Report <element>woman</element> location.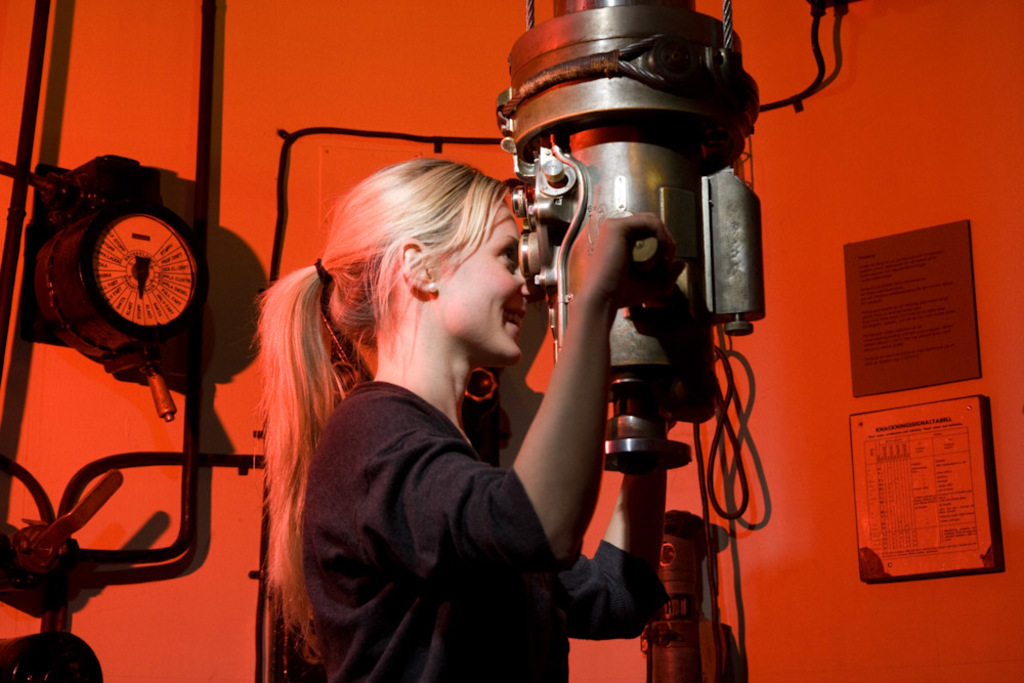
Report: box(226, 103, 593, 680).
